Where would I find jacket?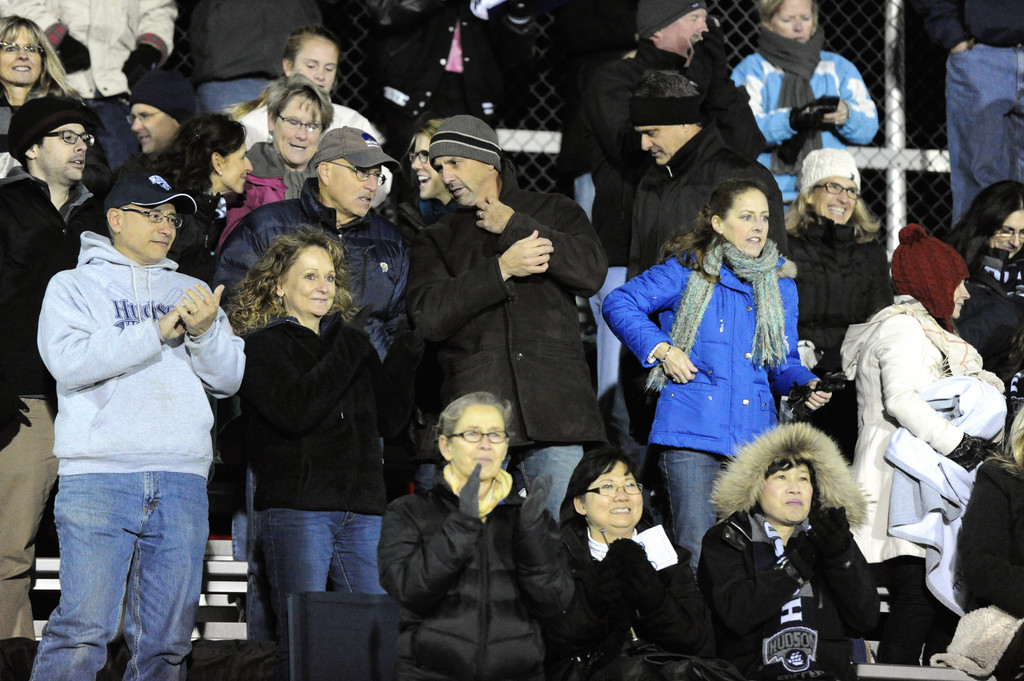
At select_region(700, 504, 857, 680).
